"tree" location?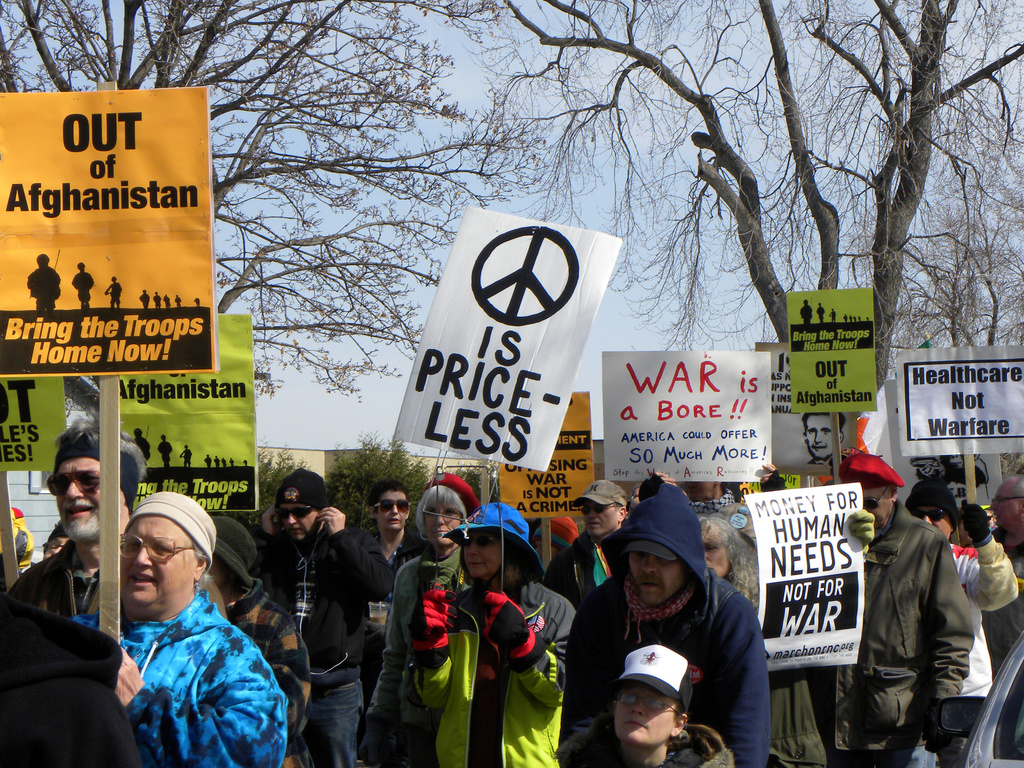
box=[263, 445, 319, 519]
